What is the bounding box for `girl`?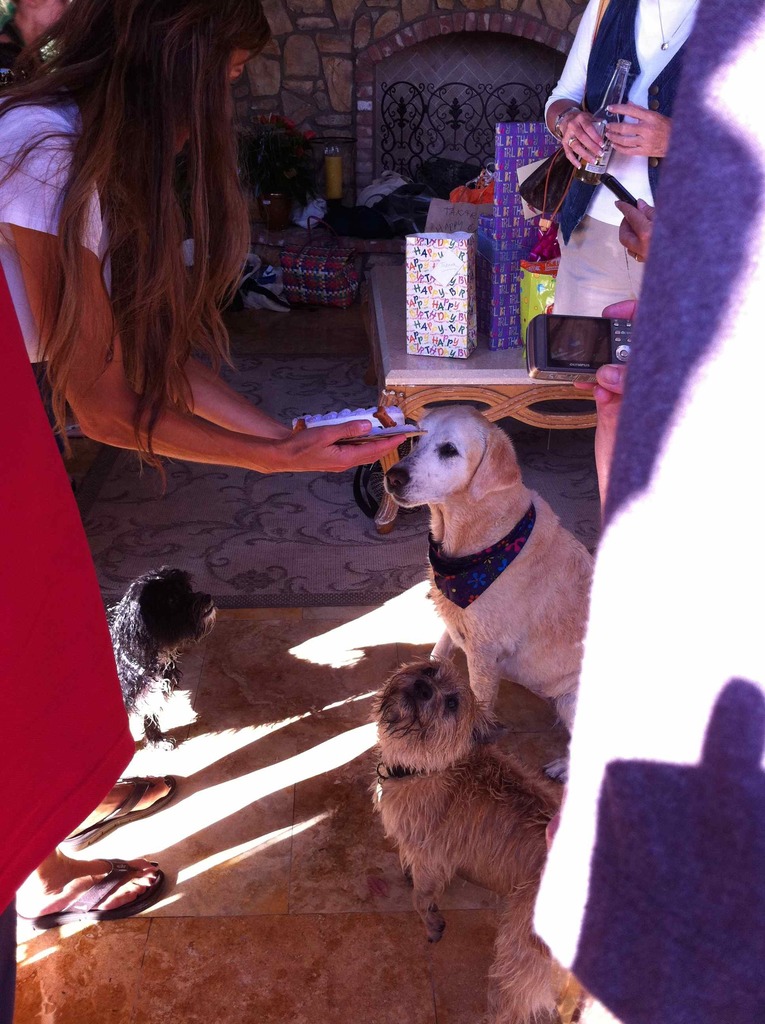
[0,0,410,933].
